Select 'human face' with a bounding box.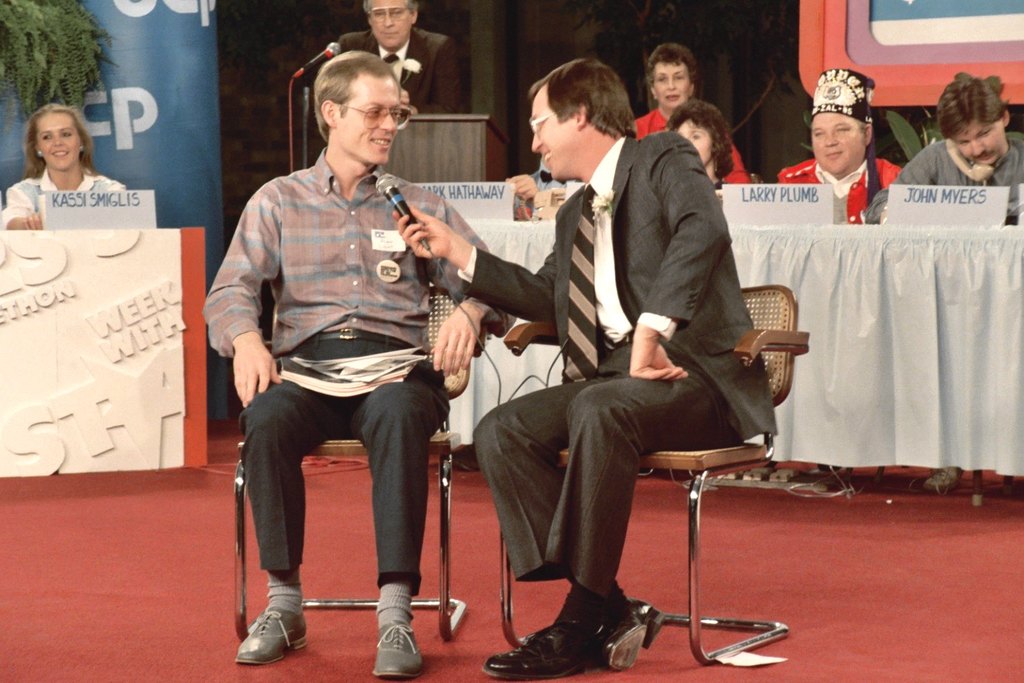
[left=35, top=110, right=79, bottom=171].
